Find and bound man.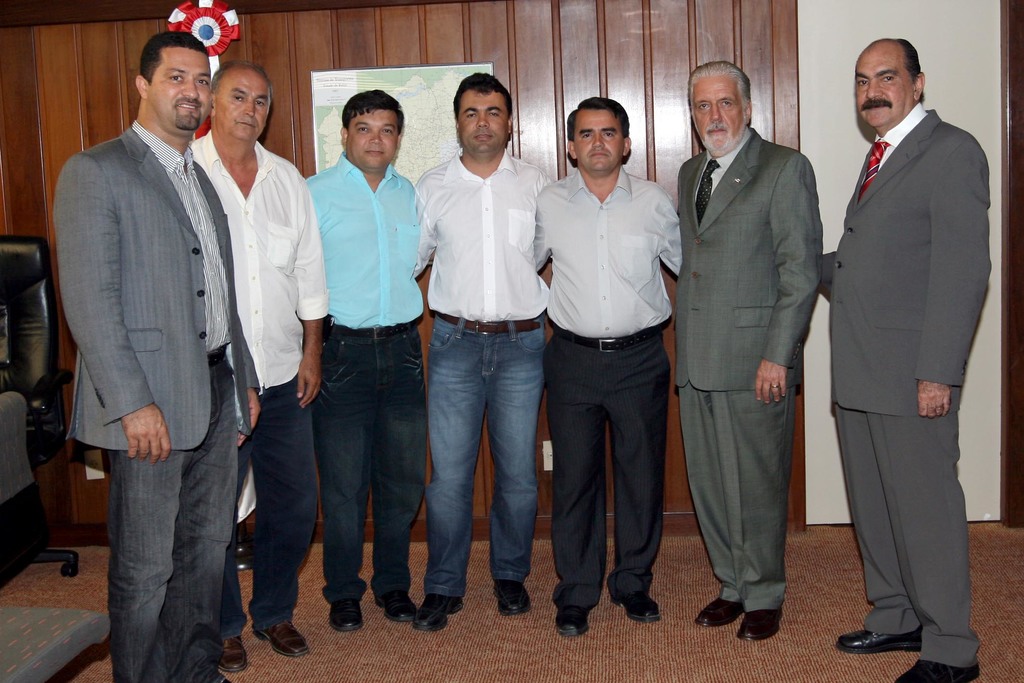
Bound: <box>52,19,259,682</box>.
